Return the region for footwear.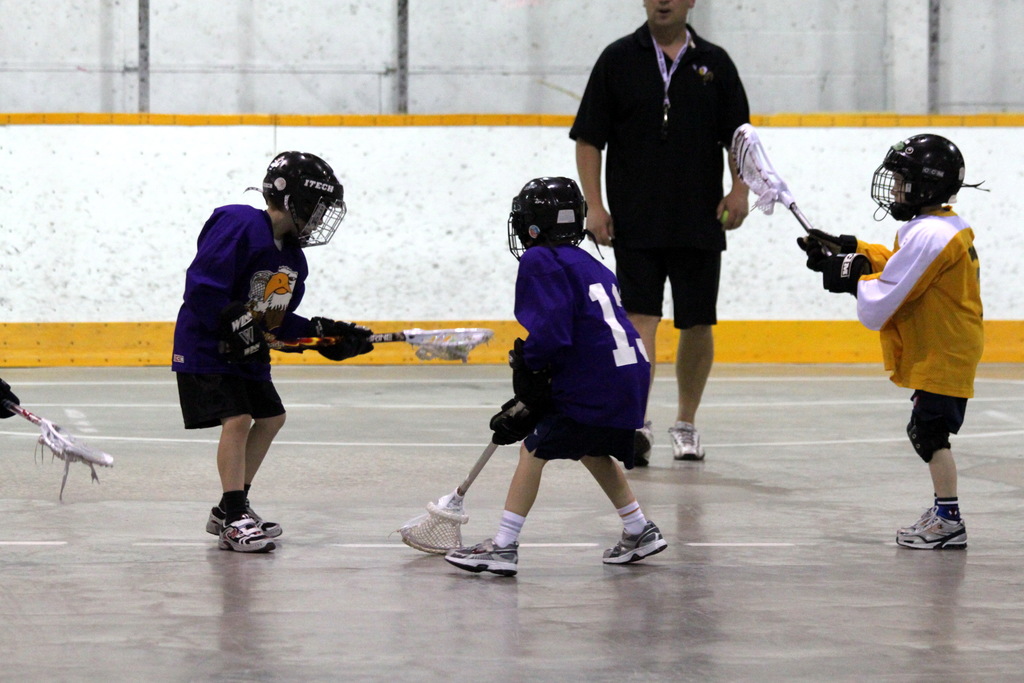
(900, 499, 938, 537).
